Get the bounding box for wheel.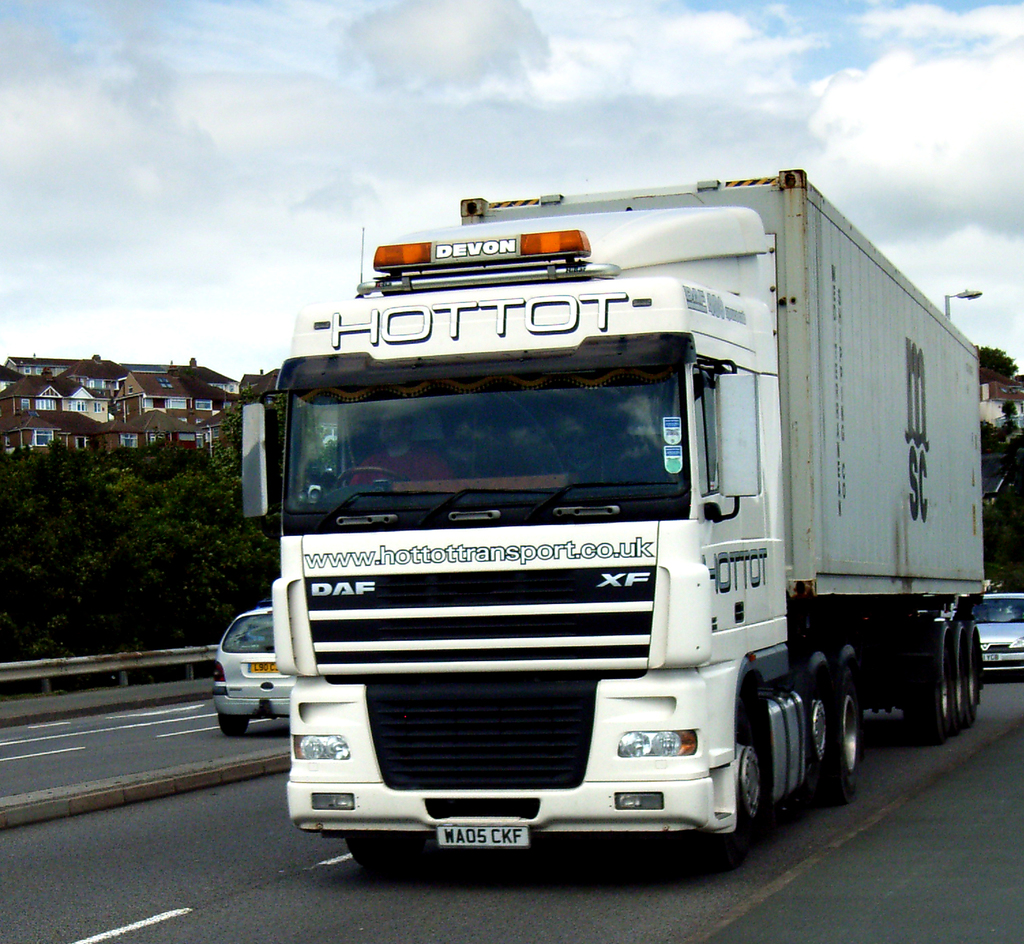
Rect(901, 629, 954, 740).
